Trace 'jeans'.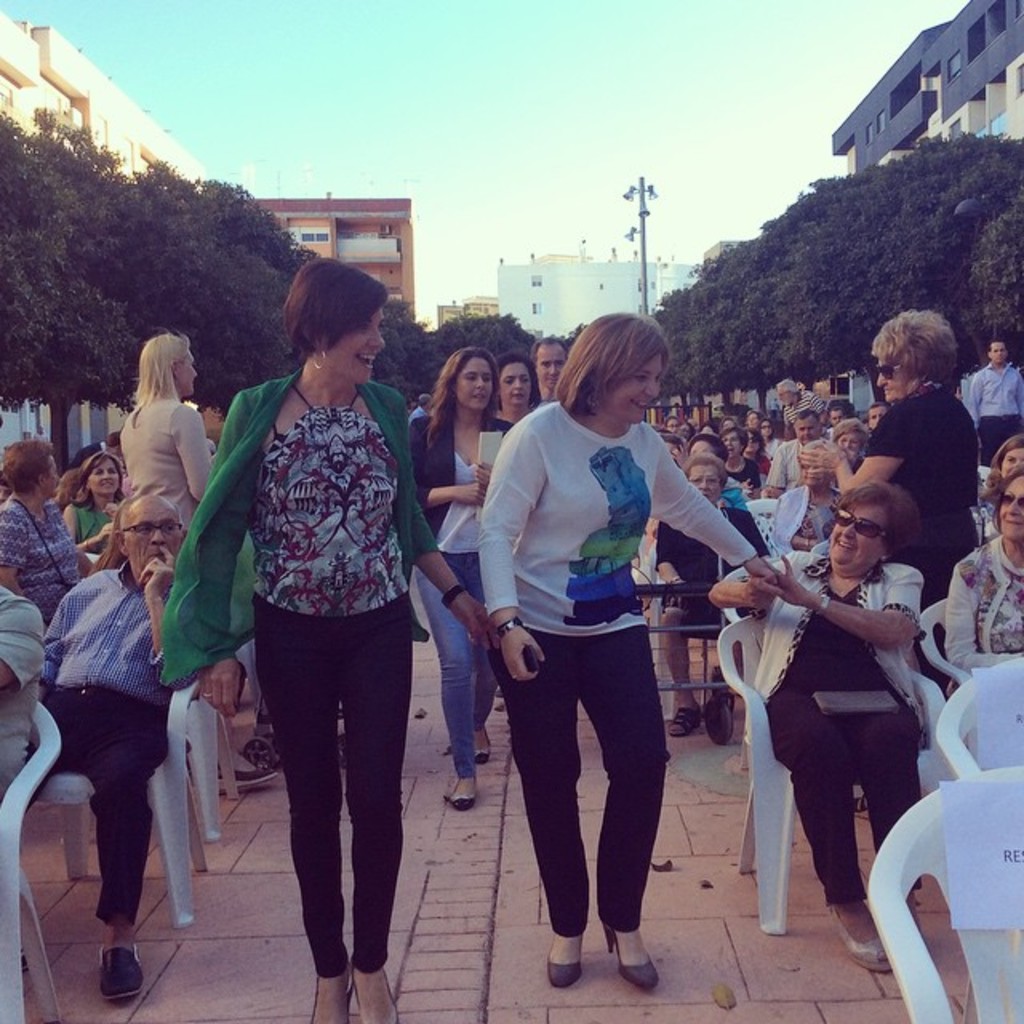
Traced to (782, 677, 923, 906).
